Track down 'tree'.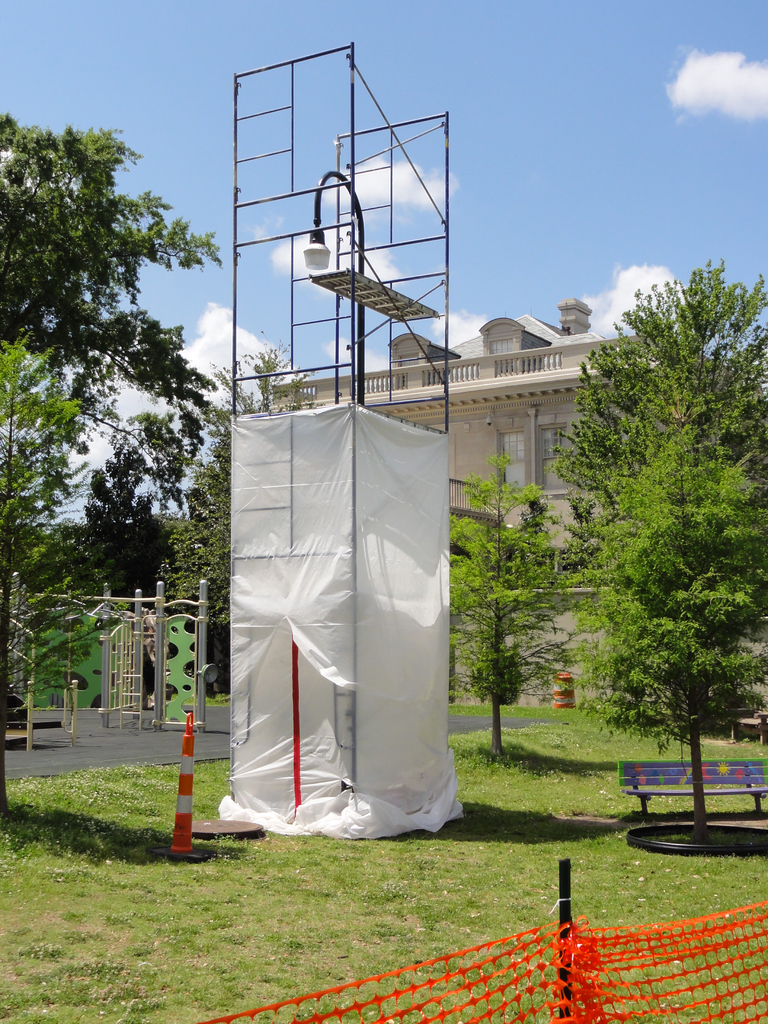
Tracked to rect(541, 261, 767, 560).
